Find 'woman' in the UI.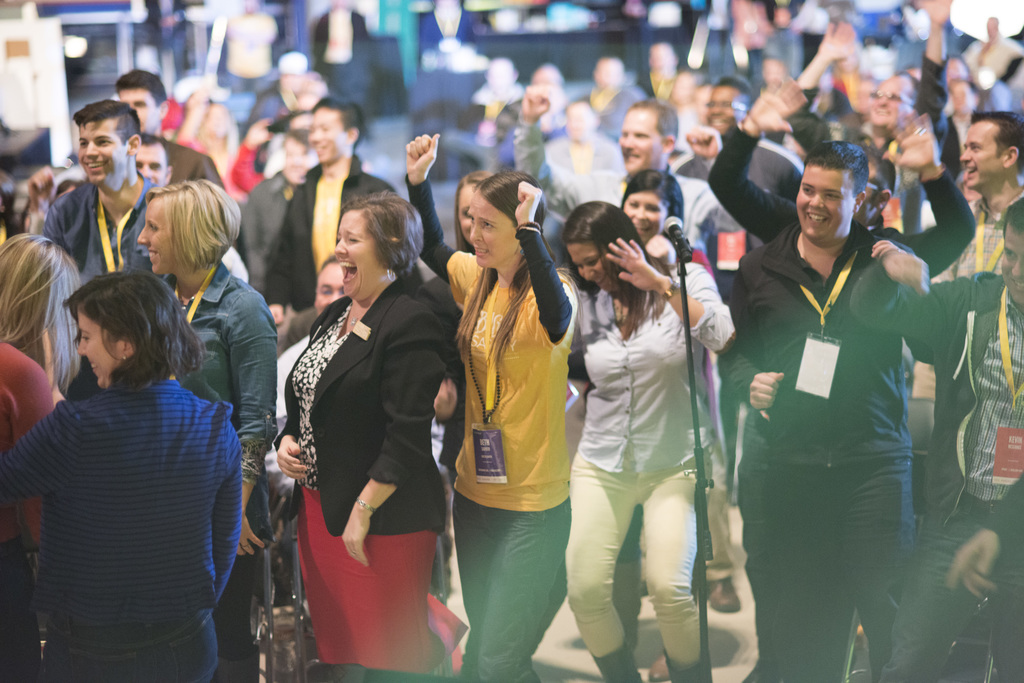
UI element at 0, 272, 252, 682.
